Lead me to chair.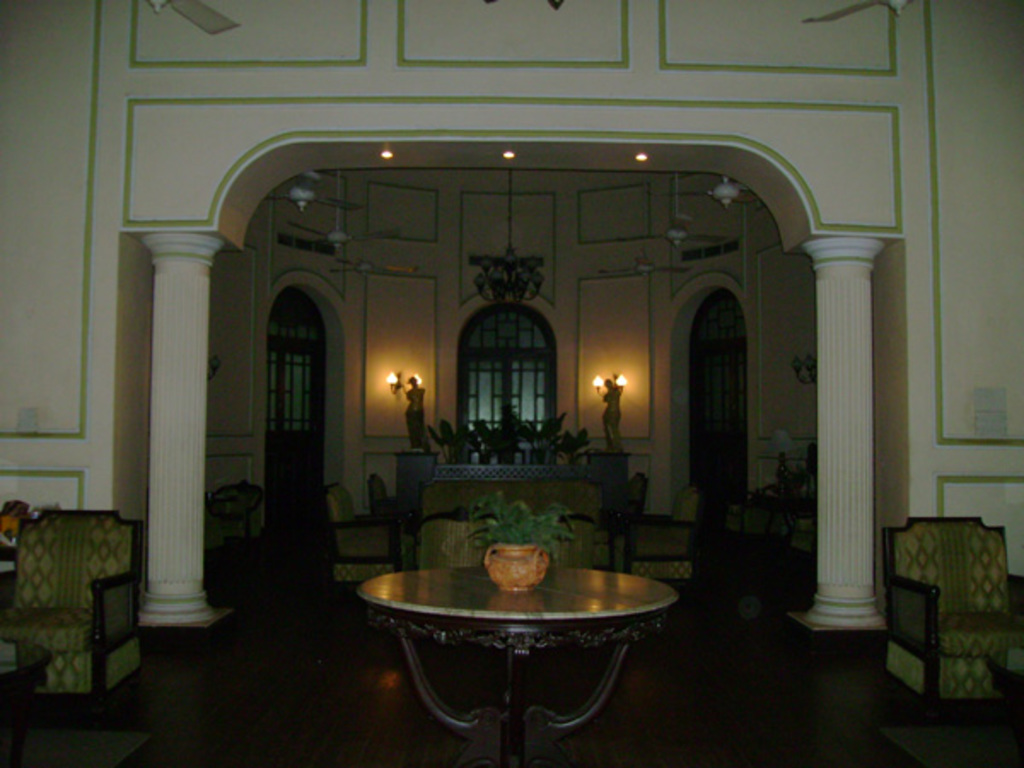
Lead to {"left": 203, "top": 498, "right": 230, "bottom": 548}.
